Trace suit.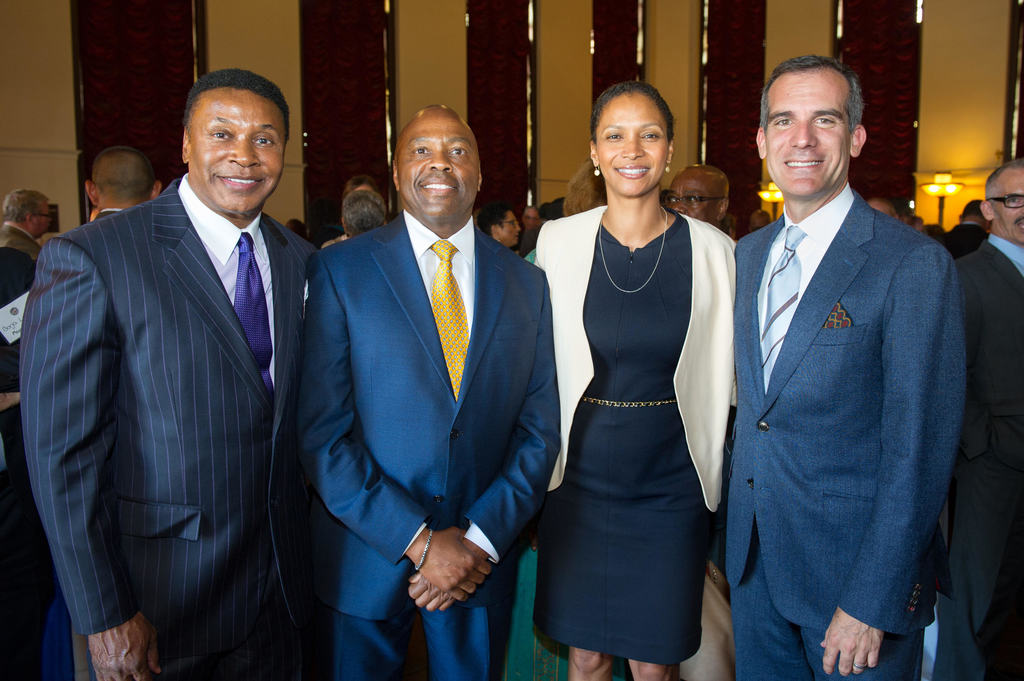
Traced to bbox=(955, 234, 1023, 680).
